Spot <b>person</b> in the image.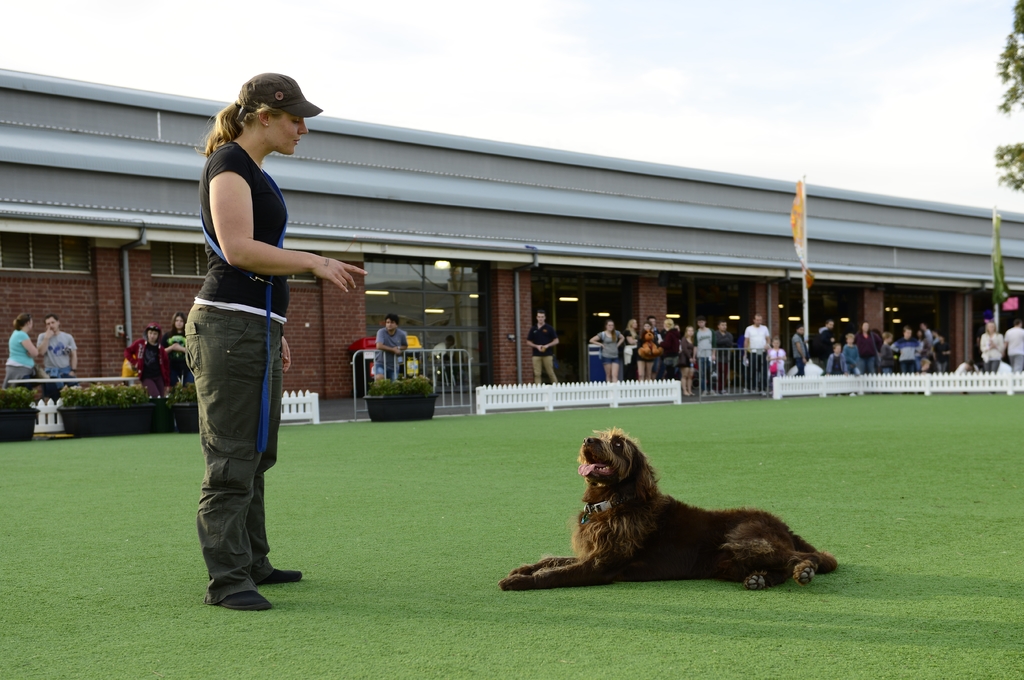
<b>person</b> found at bbox=[981, 319, 1007, 368].
